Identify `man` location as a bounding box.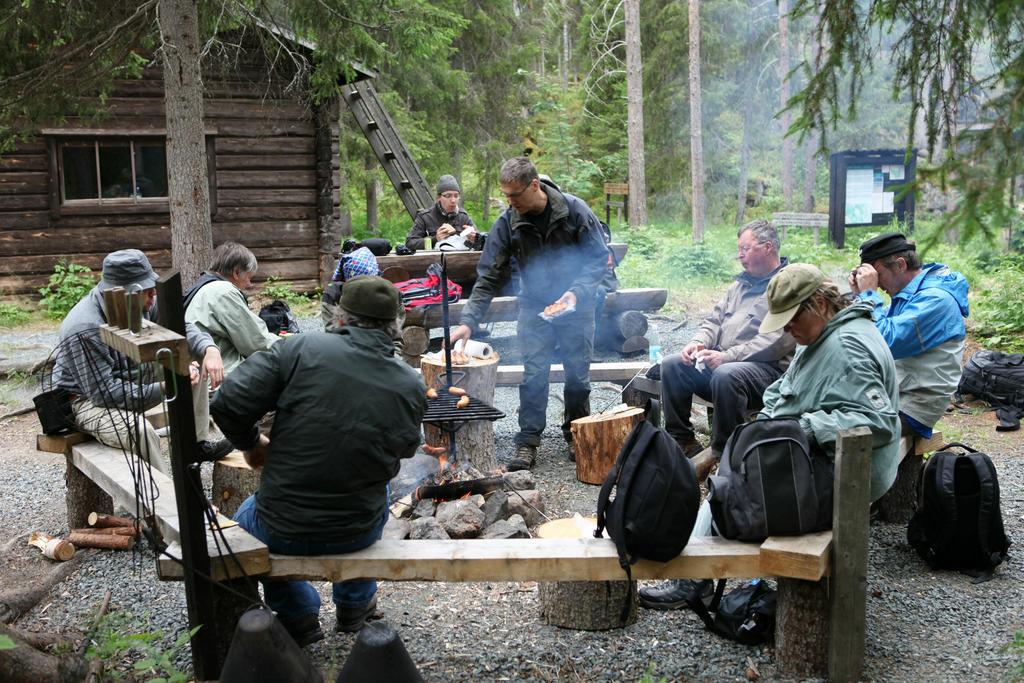
box(460, 149, 639, 458).
